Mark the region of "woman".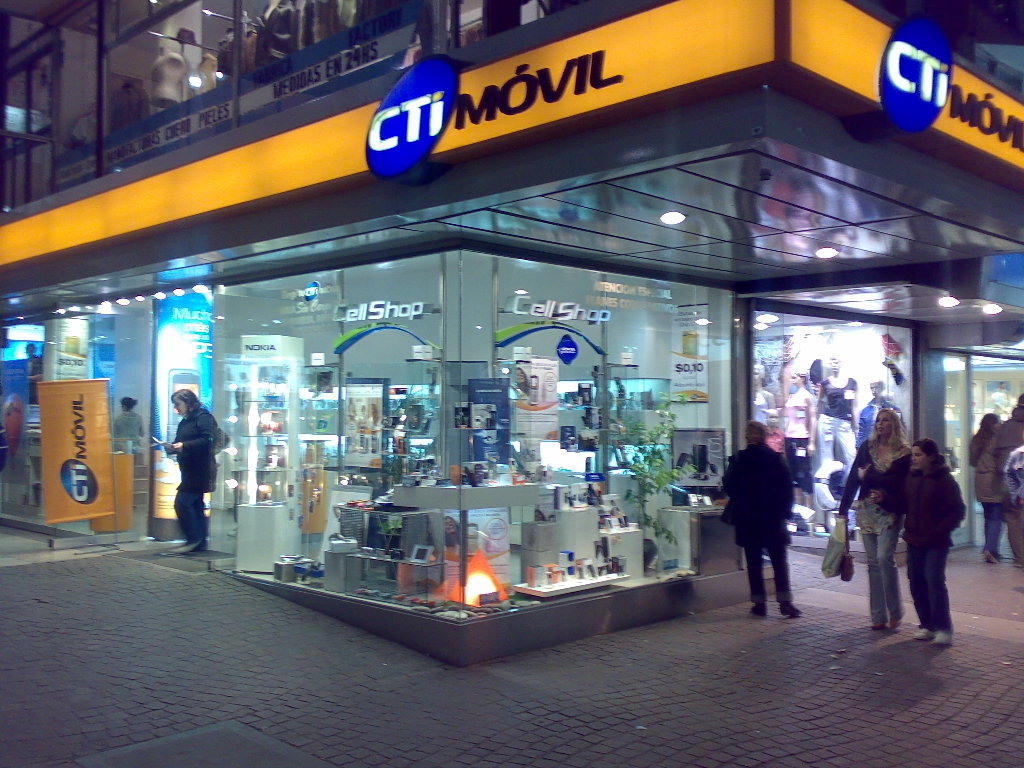
Region: 116,398,152,437.
